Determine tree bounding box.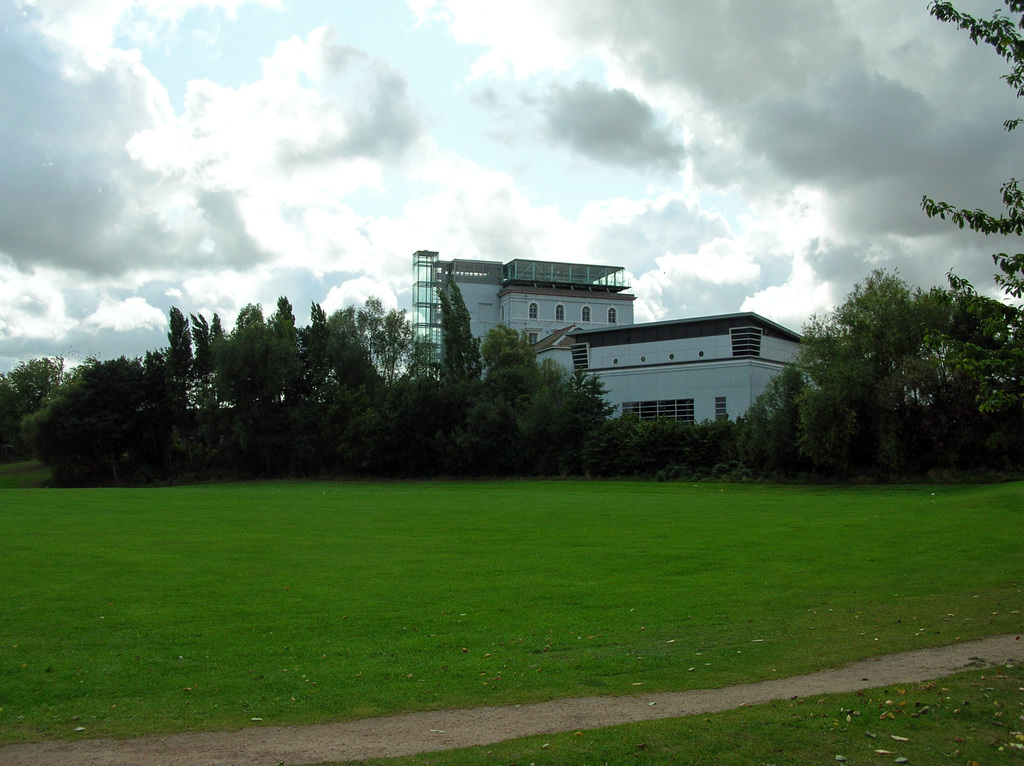
Determined: left=262, top=293, right=303, bottom=400.
